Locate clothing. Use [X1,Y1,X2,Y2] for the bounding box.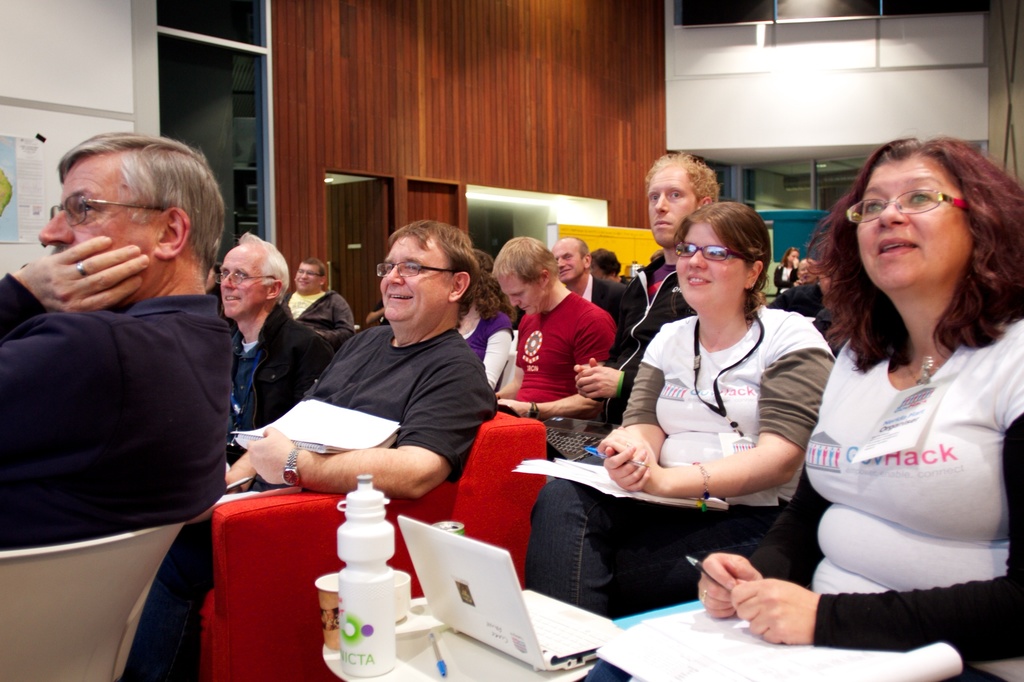
[626,258,673,322].
